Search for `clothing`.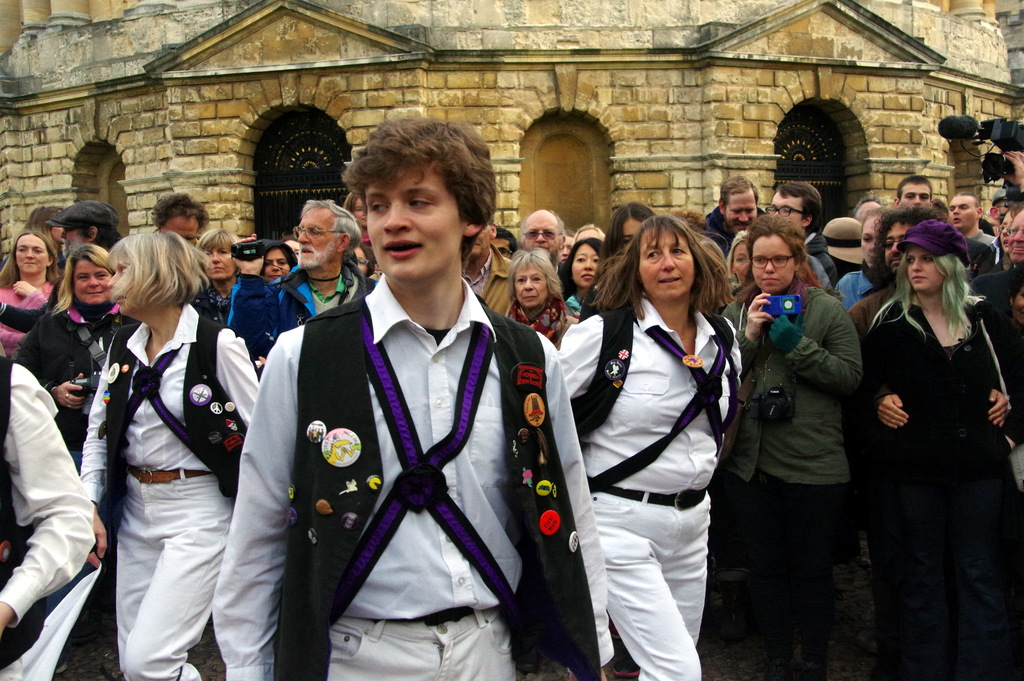
Found at box(21, 297, 107, 458).
